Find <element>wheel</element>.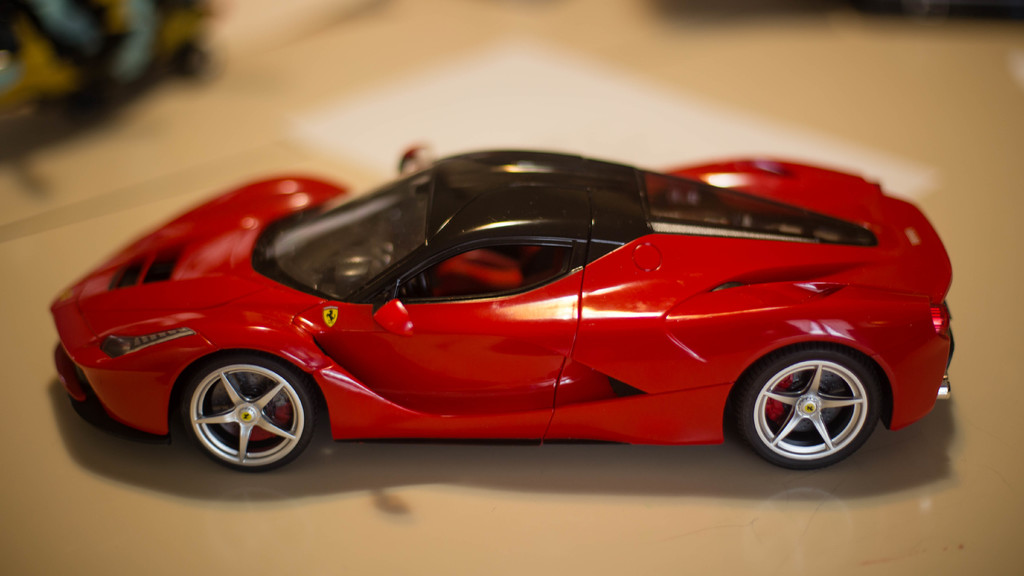
<bbox>735, 348, 876, 468</bbox>.
